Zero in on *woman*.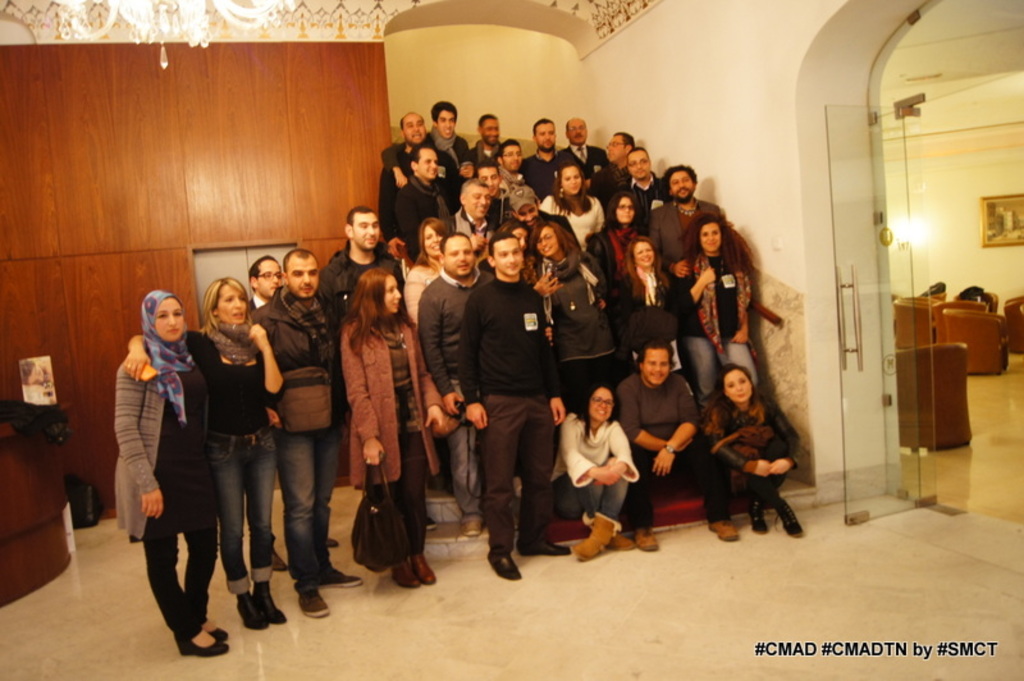
Zeroed in: [x1=595, y1=233, x2=686, y2=384].
